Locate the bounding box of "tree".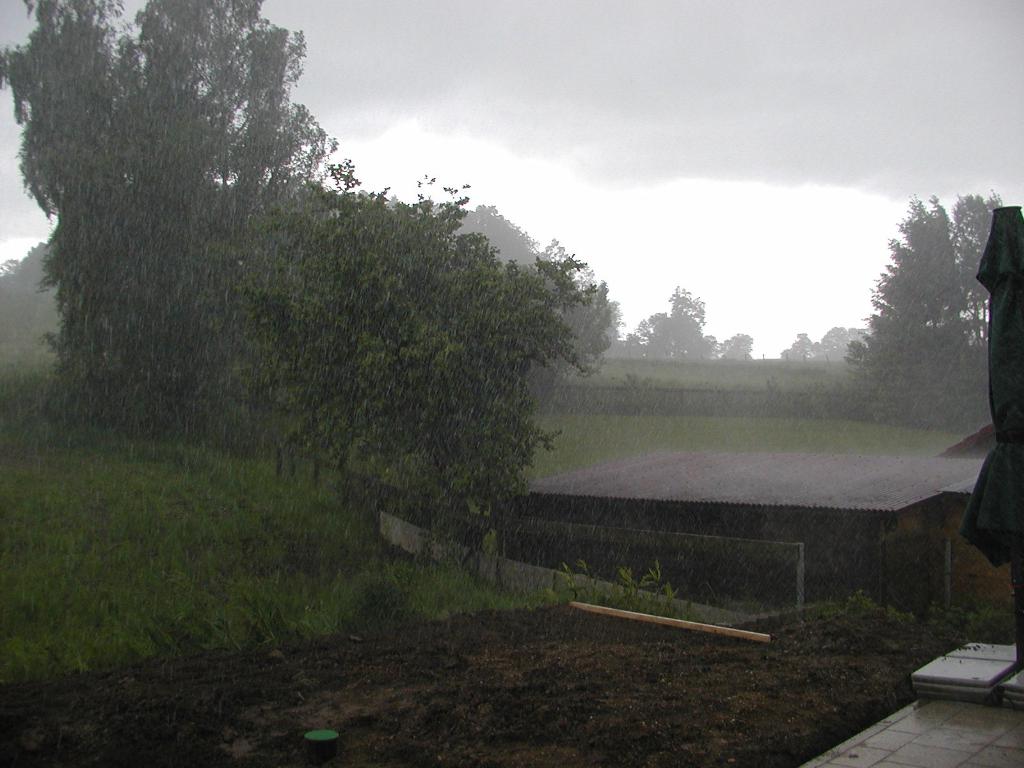
Bounding box: {"x1": 779, "y1": 340, "x2": 820, "y2": 357}.
